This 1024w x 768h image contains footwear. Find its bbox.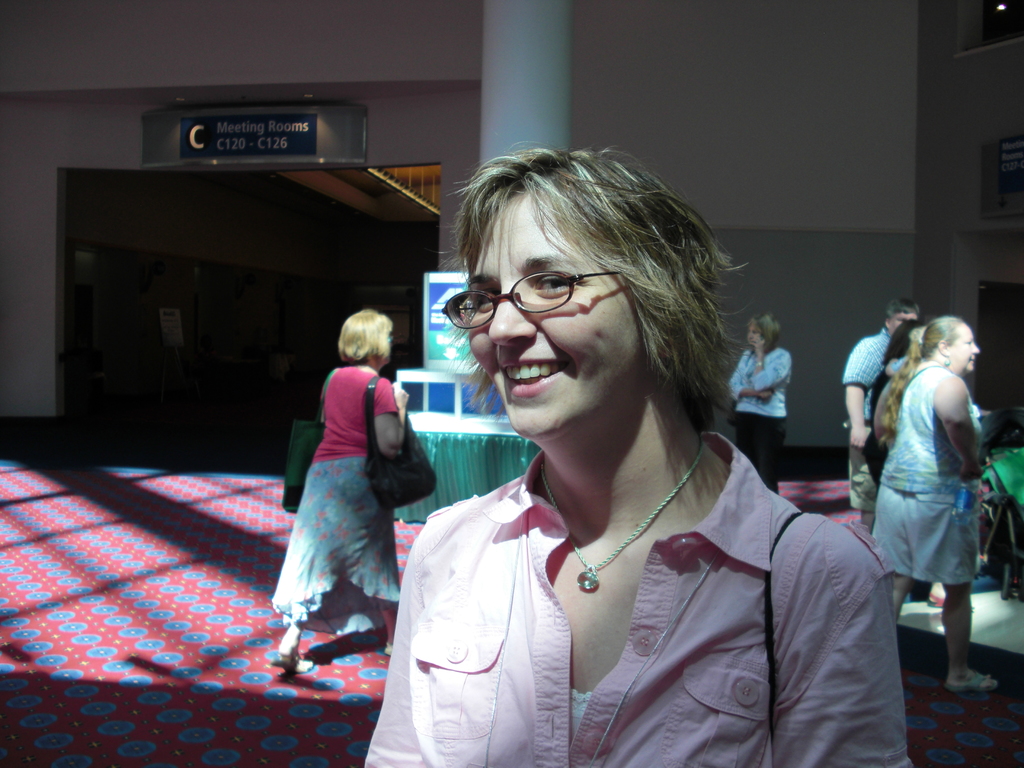
[951, 671, 998, 687].
